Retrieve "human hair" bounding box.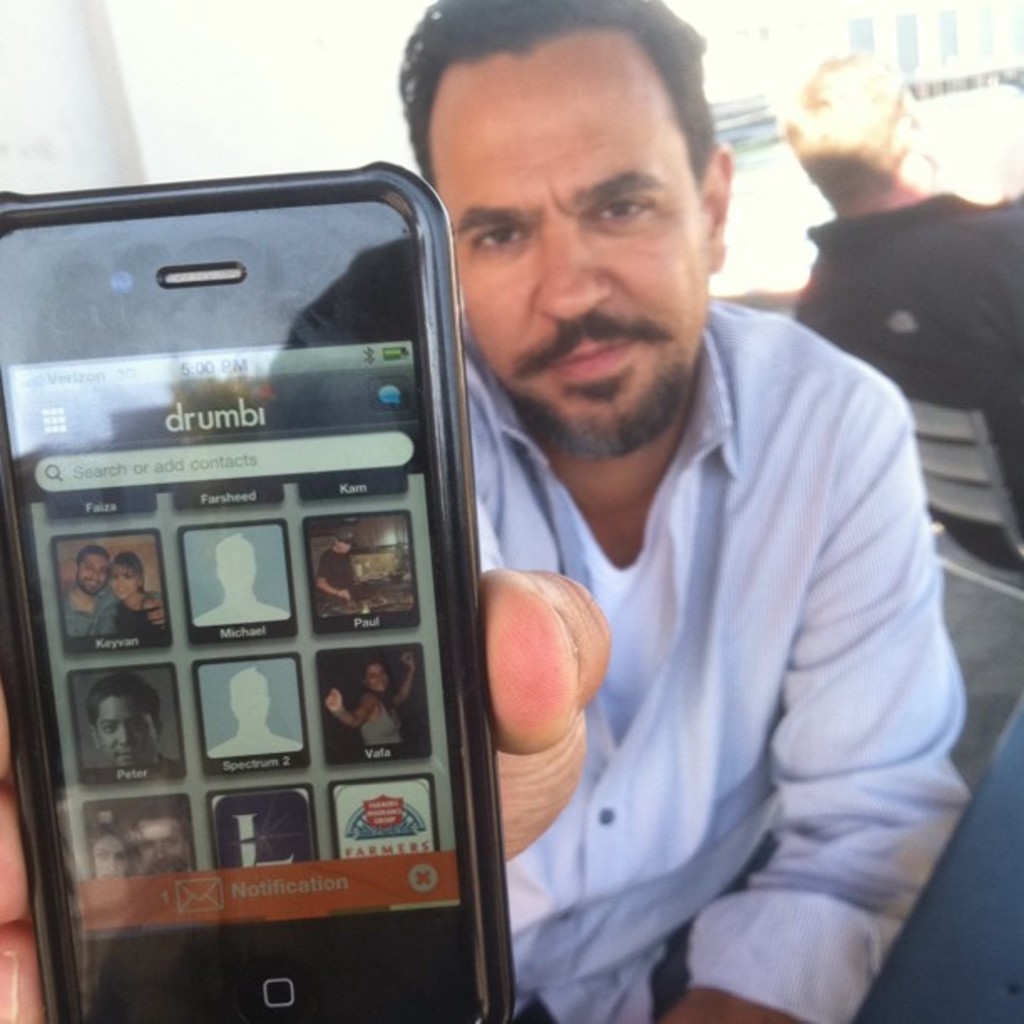
Bounding box: <bbox>87, 673, 162, 724</bbox>.
